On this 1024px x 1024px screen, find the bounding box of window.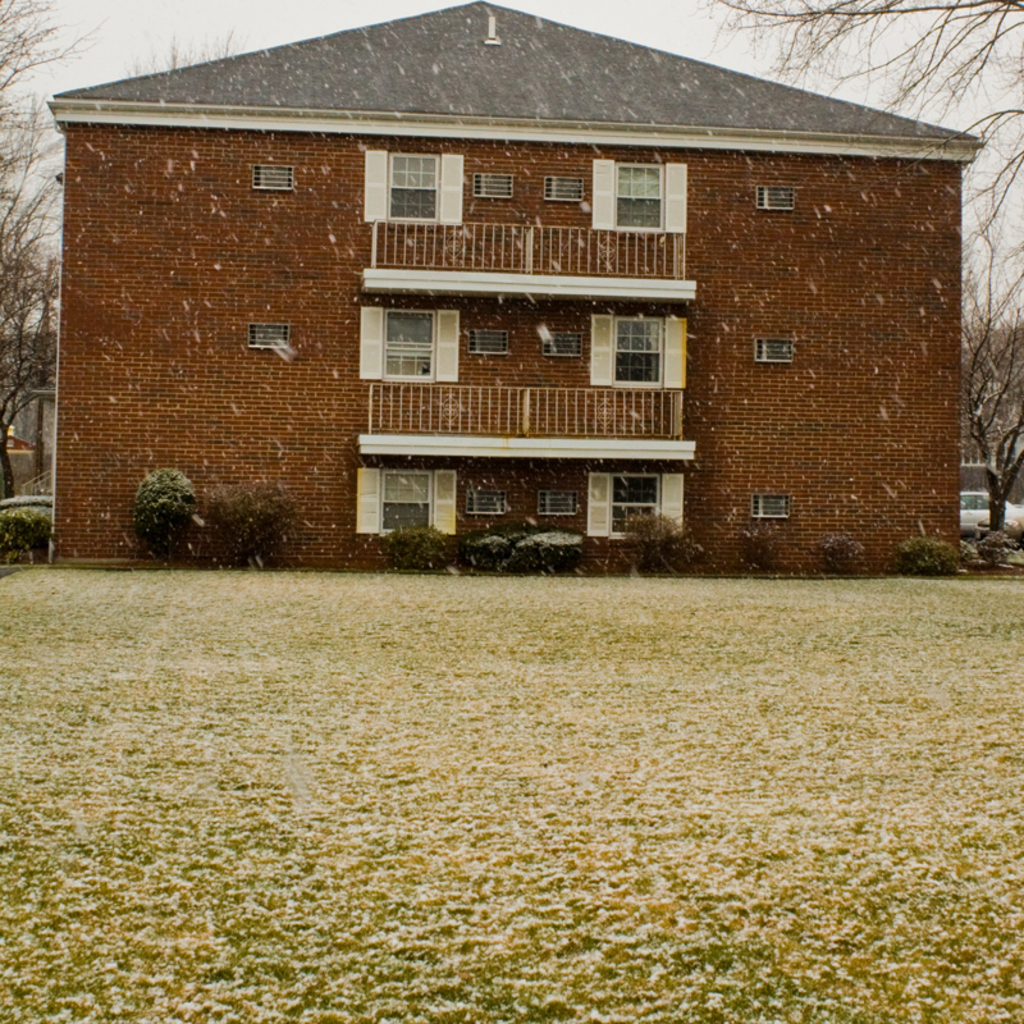
Bounding box: 256 166 293 189.
